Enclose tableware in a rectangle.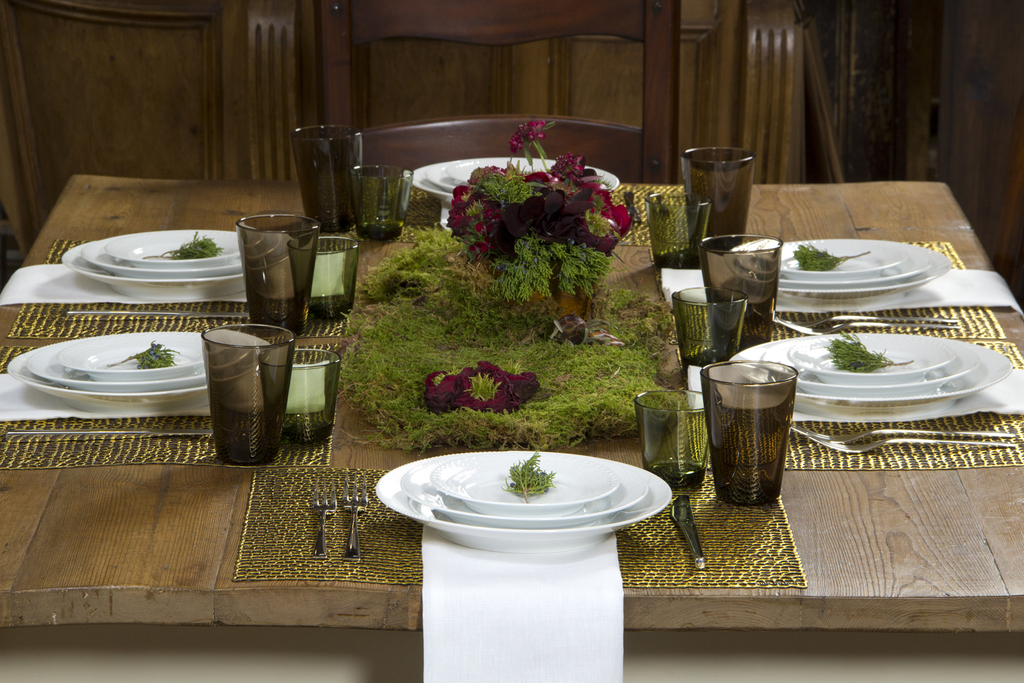
[5,329,271,417].
